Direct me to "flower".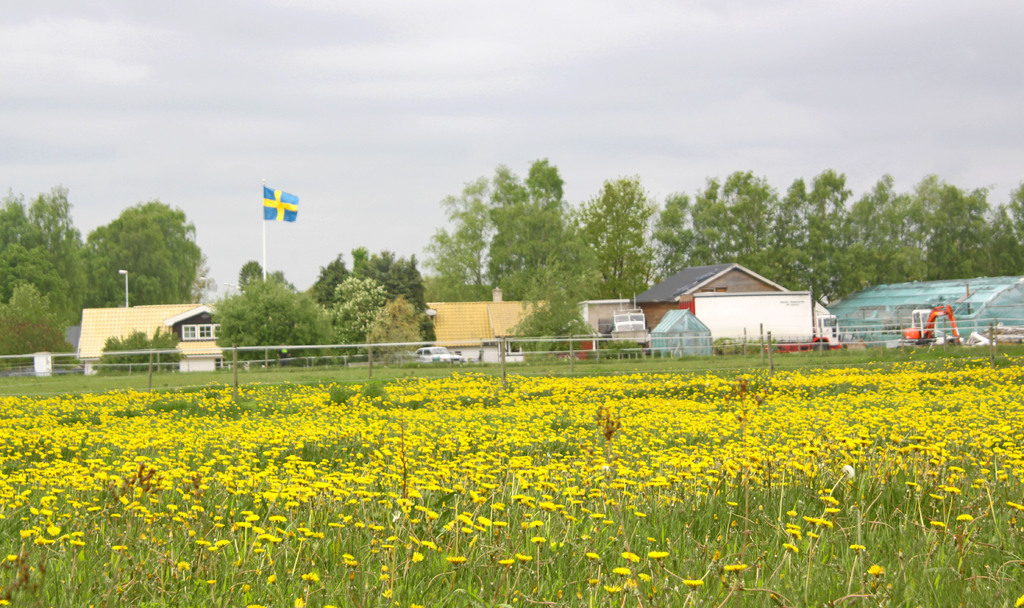
Direction: {"x1": 780, "y1": 546, "x2": 797, "y2": 555}.
